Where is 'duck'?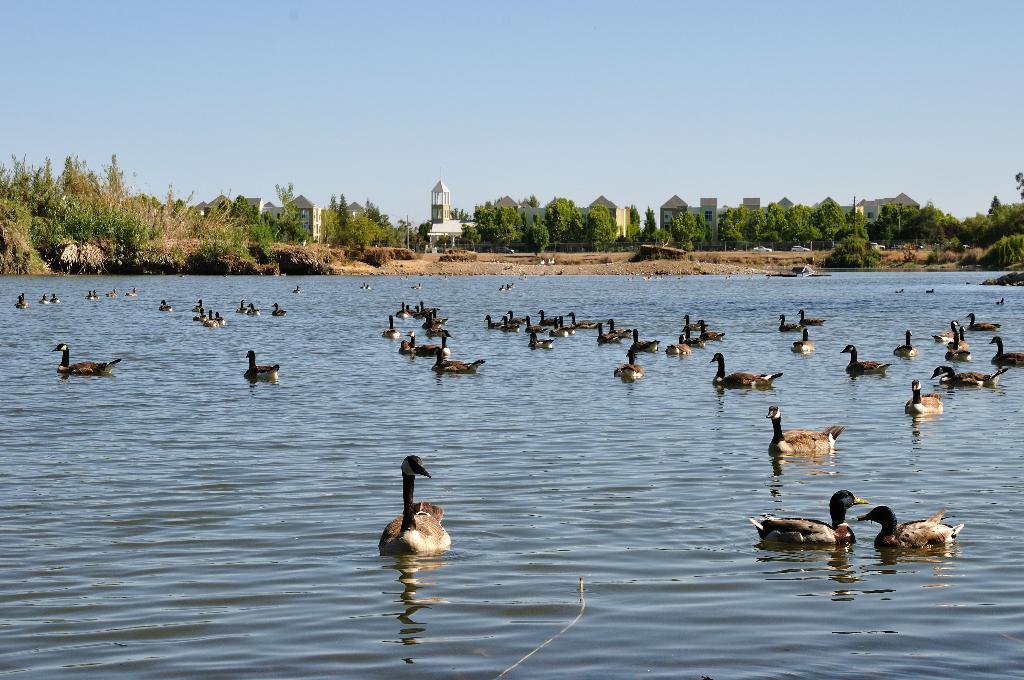
box=[988, 334, 1023, 368].
